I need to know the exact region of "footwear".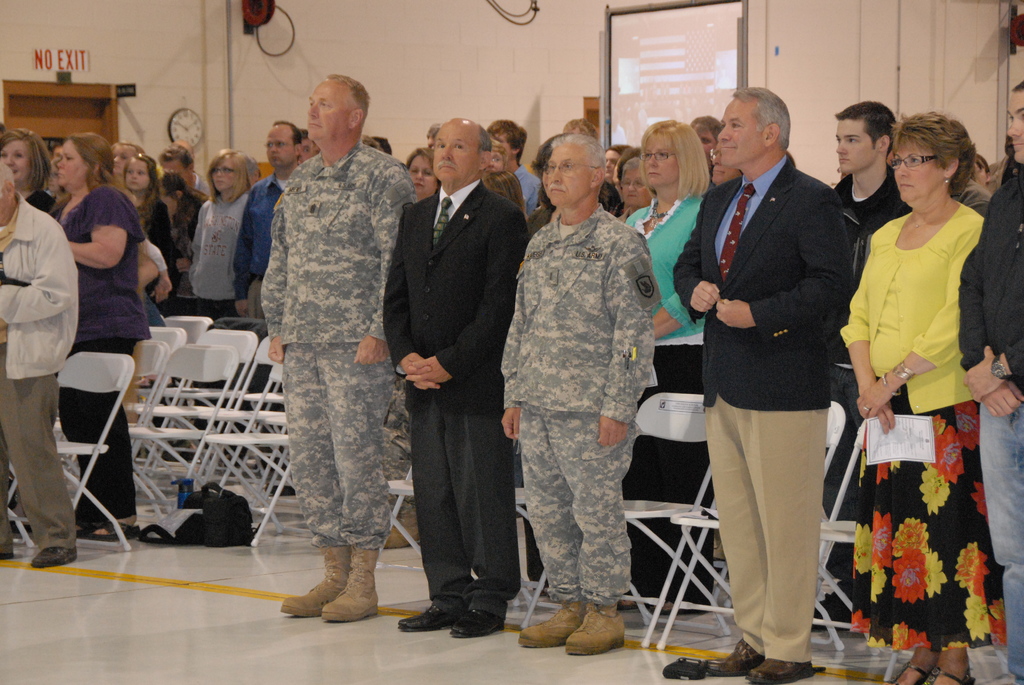
Region: x1=563, y1=599, x2=624, y2=654.
